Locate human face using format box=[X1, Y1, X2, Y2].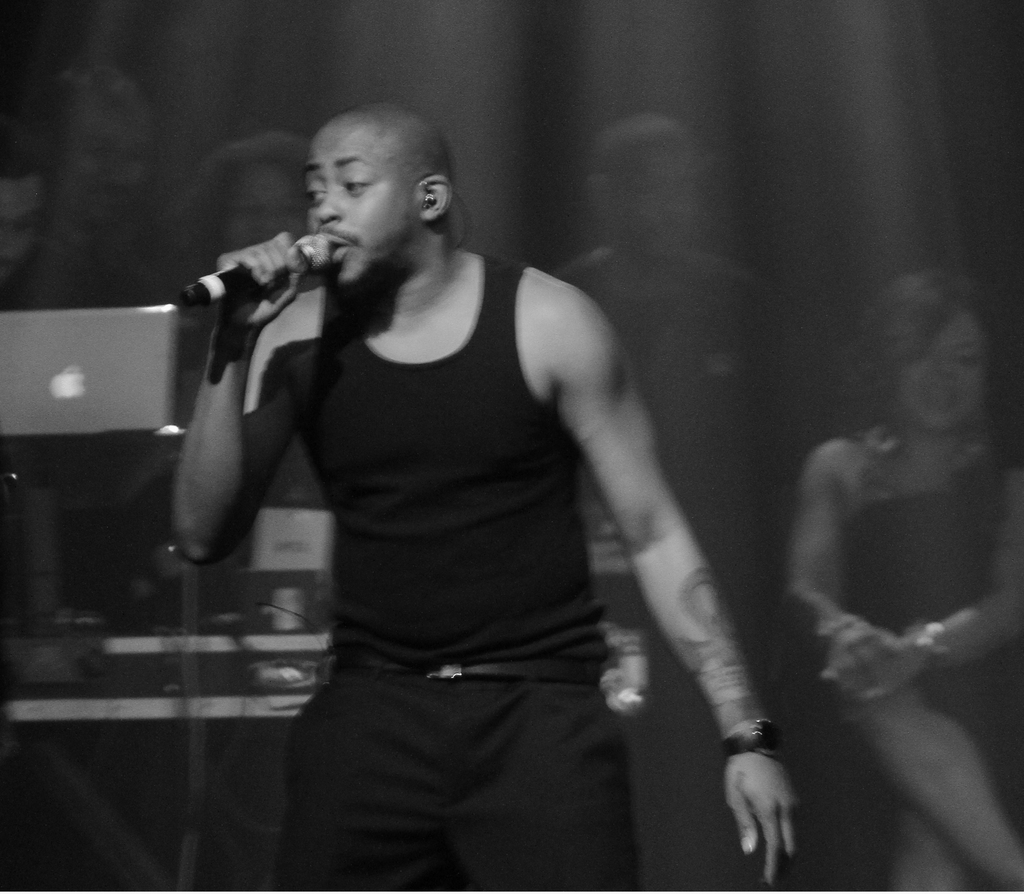
box=[64, 105, 162, 226].
